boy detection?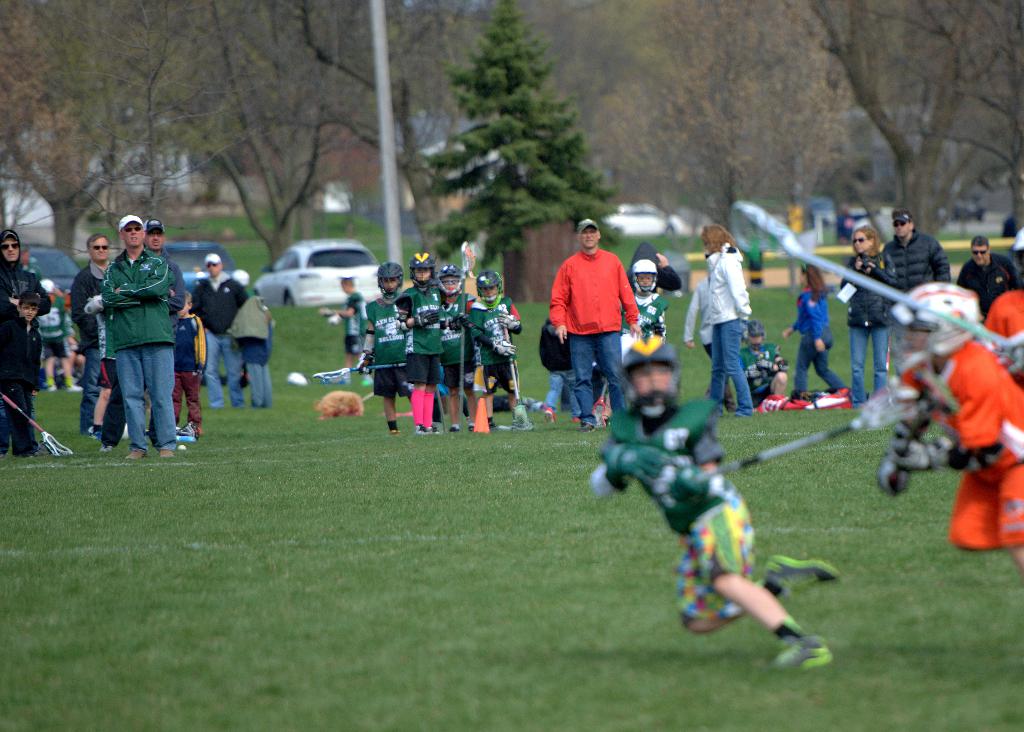
region(733, 317, 789, 398)
